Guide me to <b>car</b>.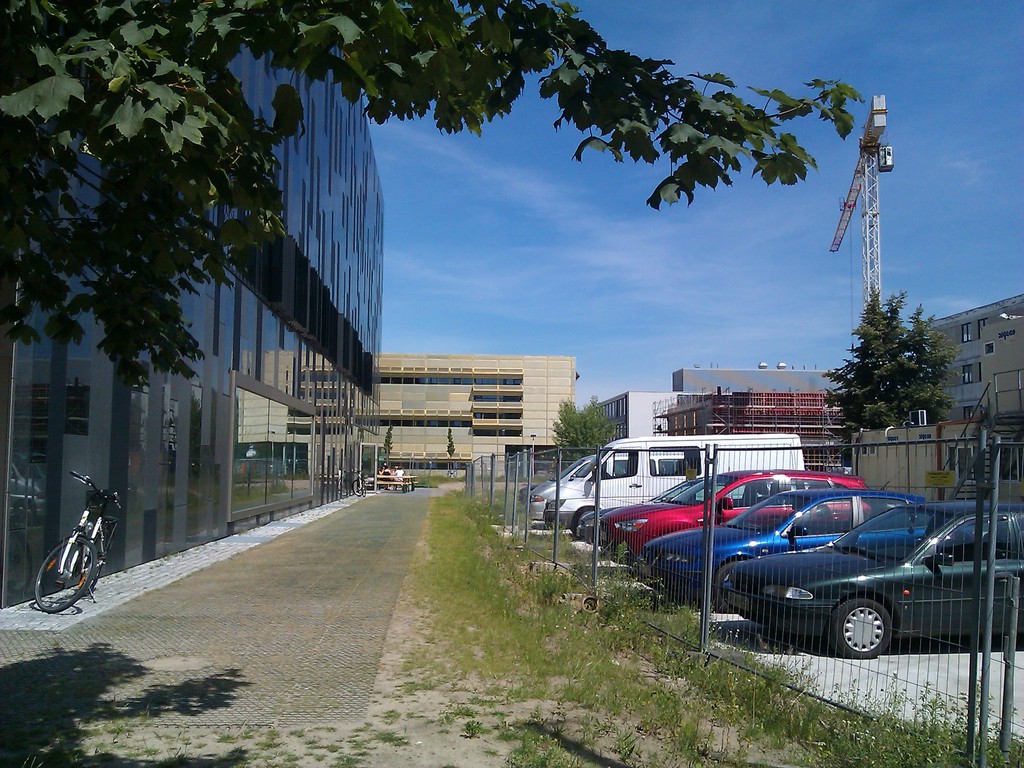
Guidance: detection(655, 478, 953, 593).
